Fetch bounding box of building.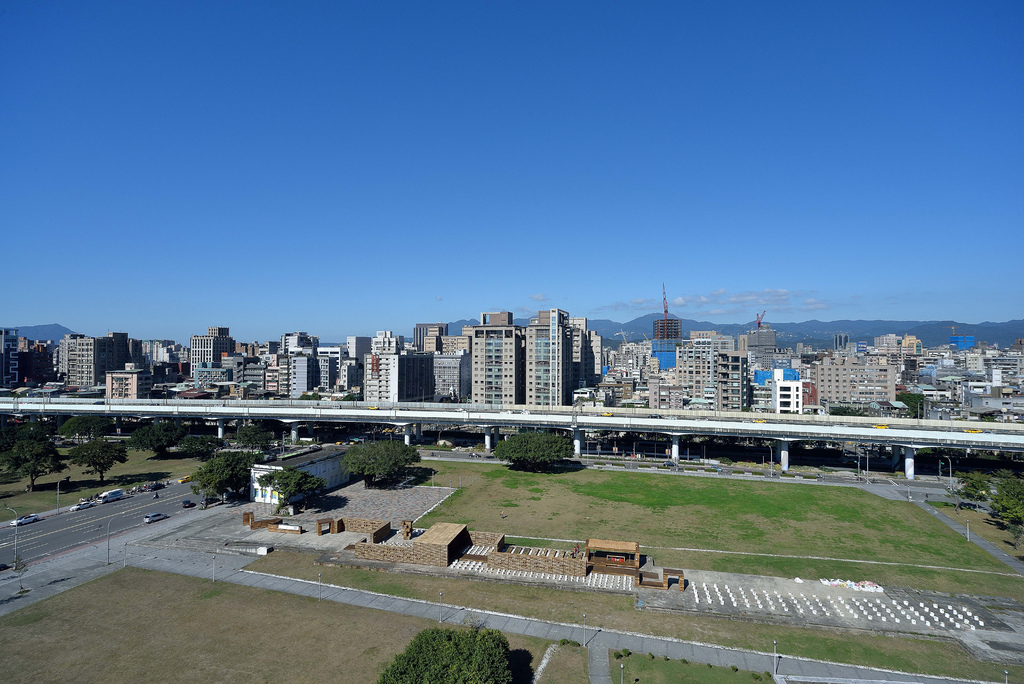
Bbox: [416, 322, 444, 348].
